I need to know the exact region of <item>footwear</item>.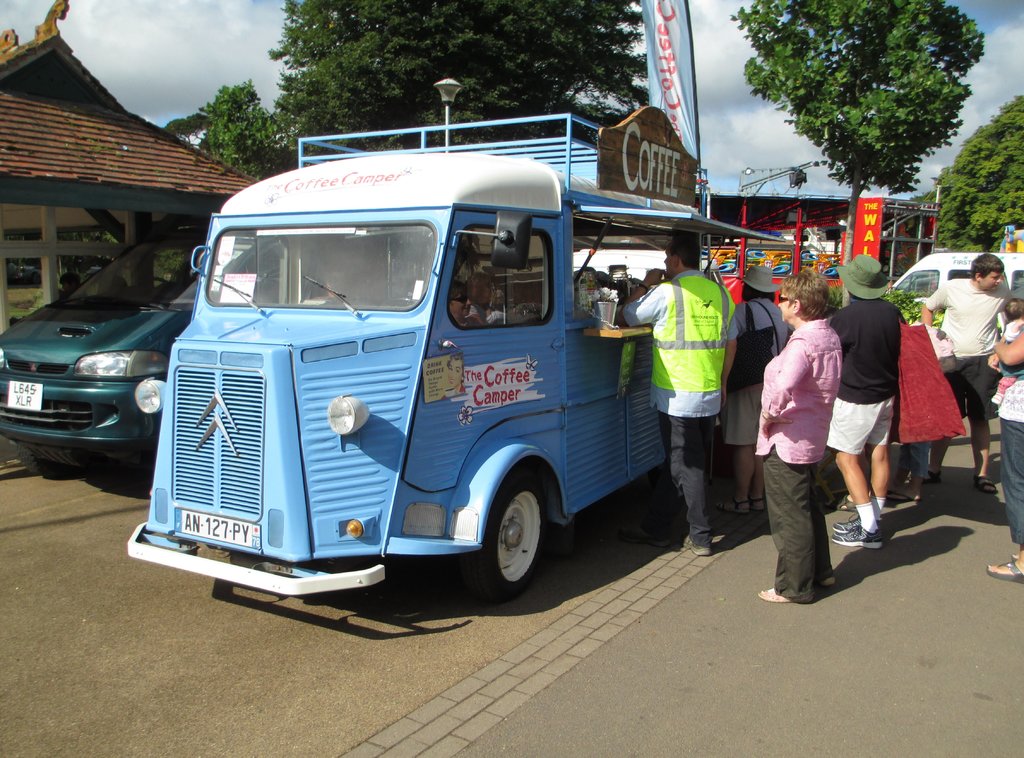
Region: 922:474:943:485.
